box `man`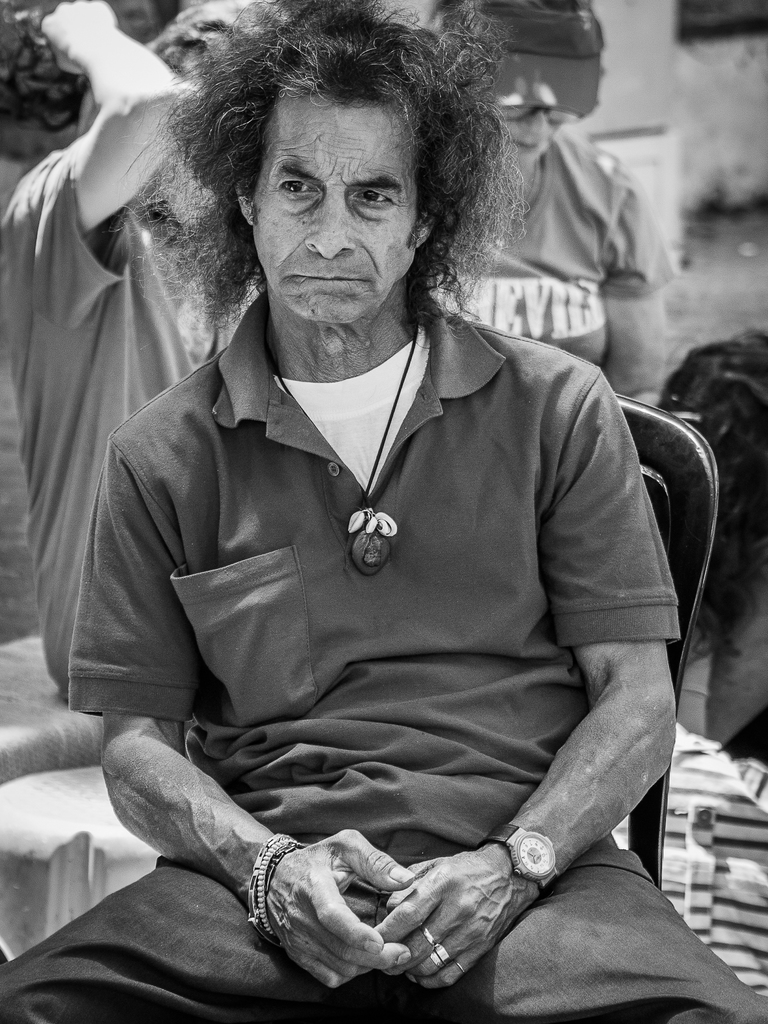
<box>32,12,731,1011</box>
